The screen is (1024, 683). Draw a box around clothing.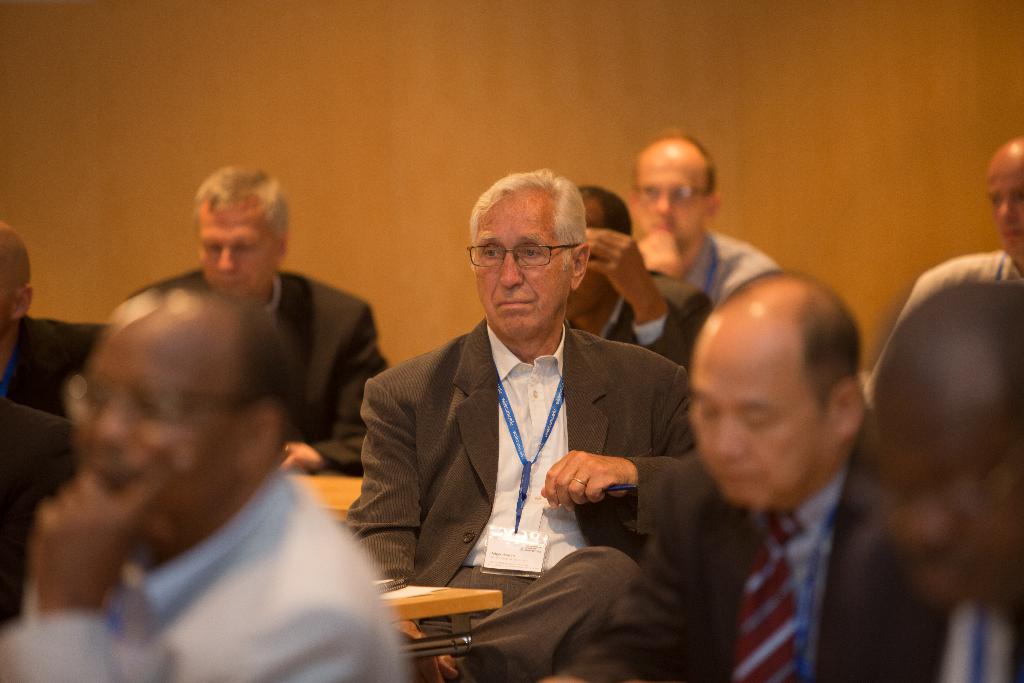
BBox(684, 467, 945, 682).
